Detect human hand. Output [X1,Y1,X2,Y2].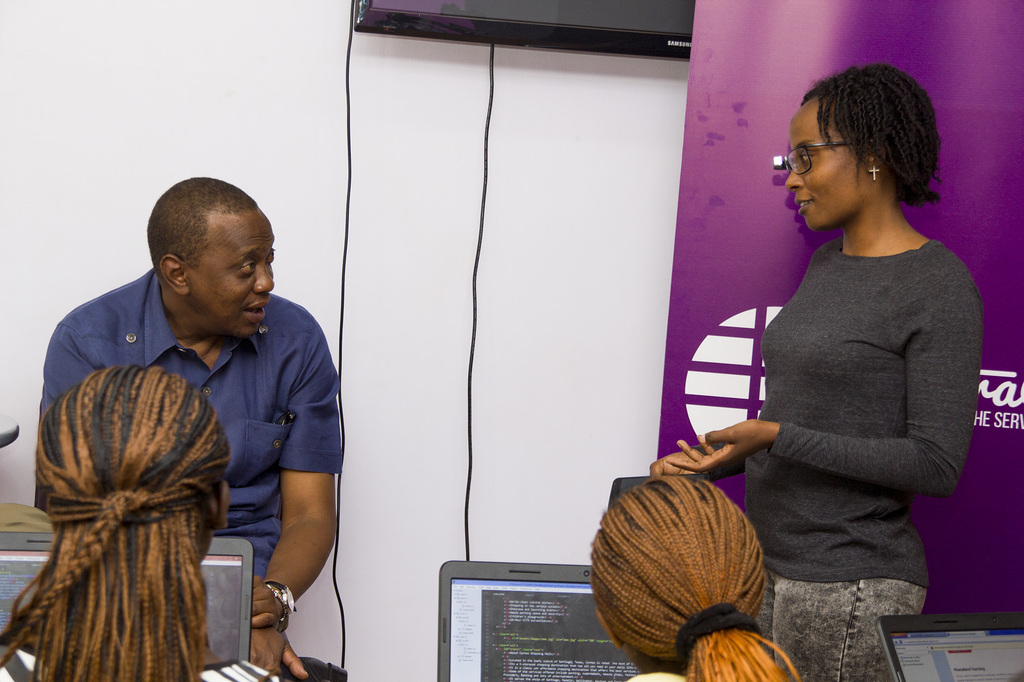
[249,627,309,681].
